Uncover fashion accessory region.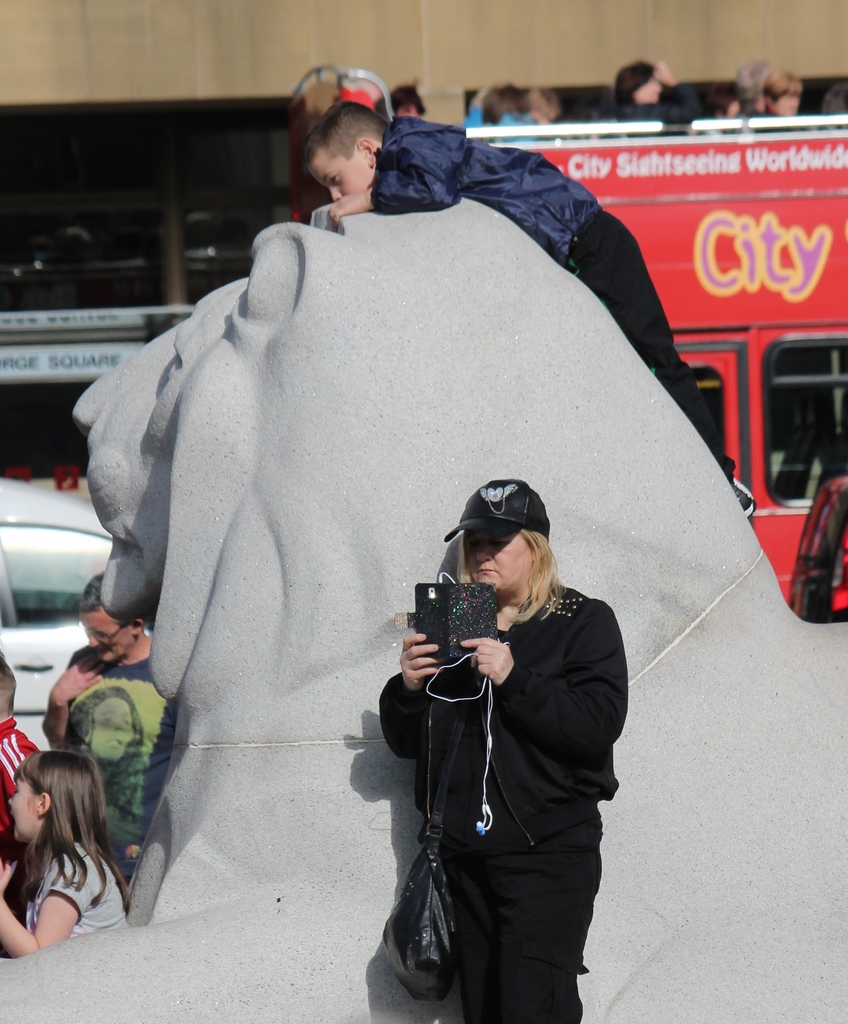
Uncovered: select_region(436, 472, 541, 540).
